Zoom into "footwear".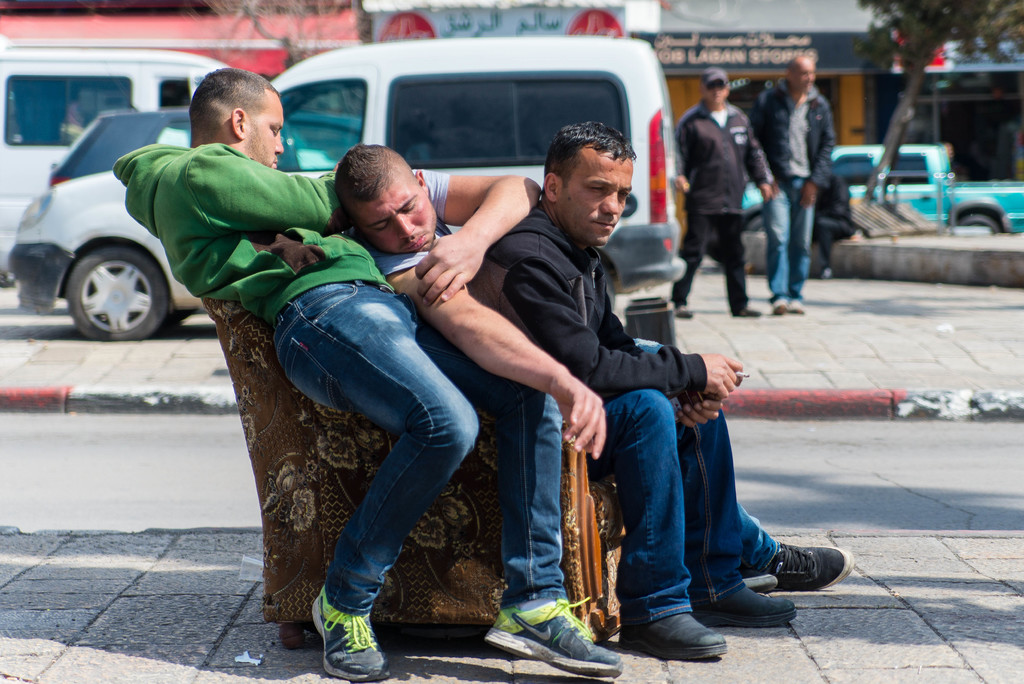
Zoom target: left=756, top=544, right=858, bottom=595.
